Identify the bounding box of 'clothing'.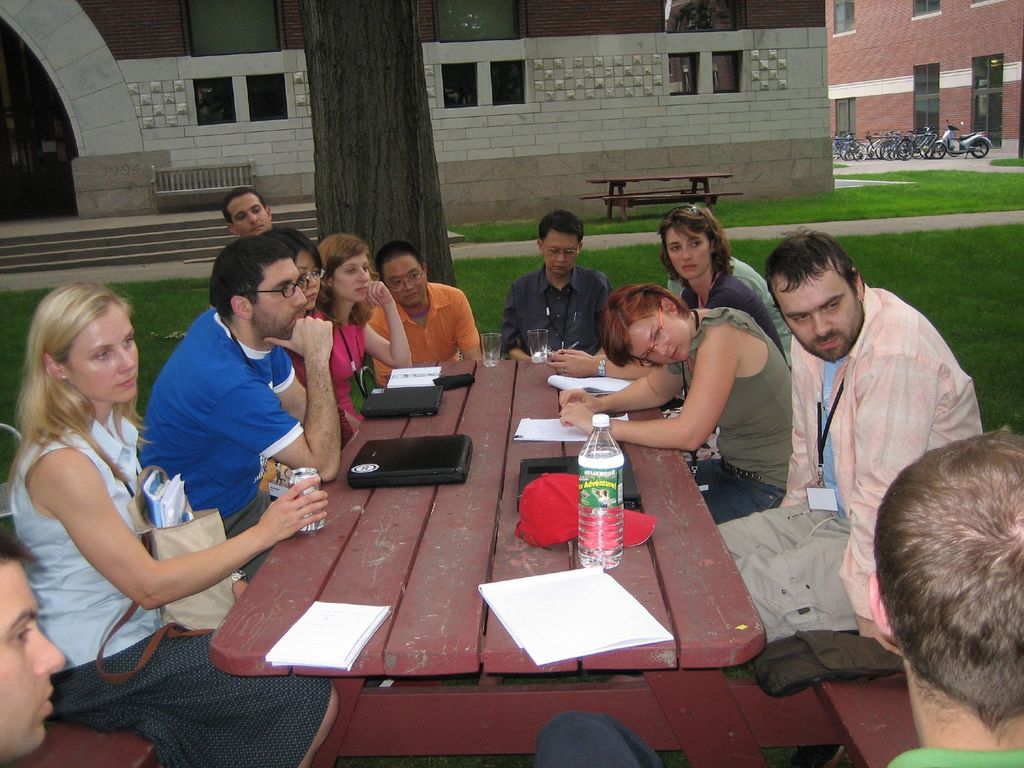
bbox=(663, 306, 792, 524).
